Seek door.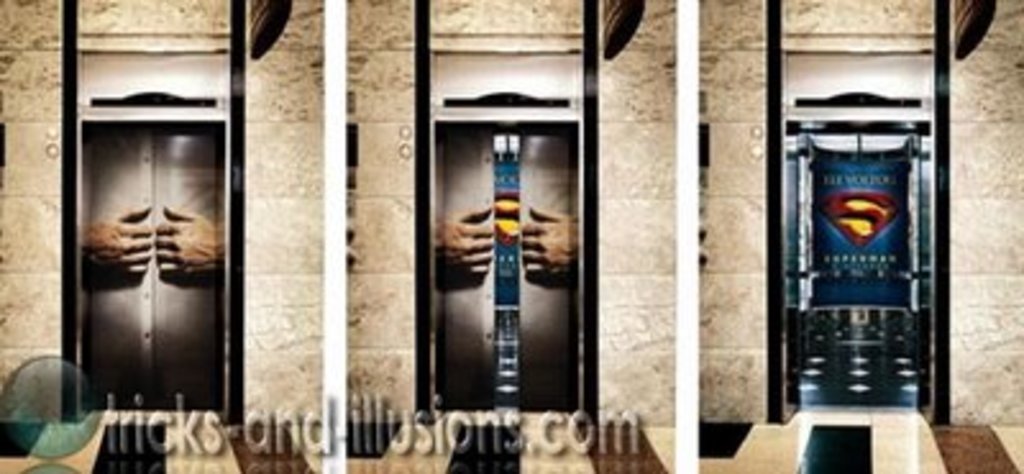
{"left": 399, "top": 90, "right": 594, "bottom": 413}.
